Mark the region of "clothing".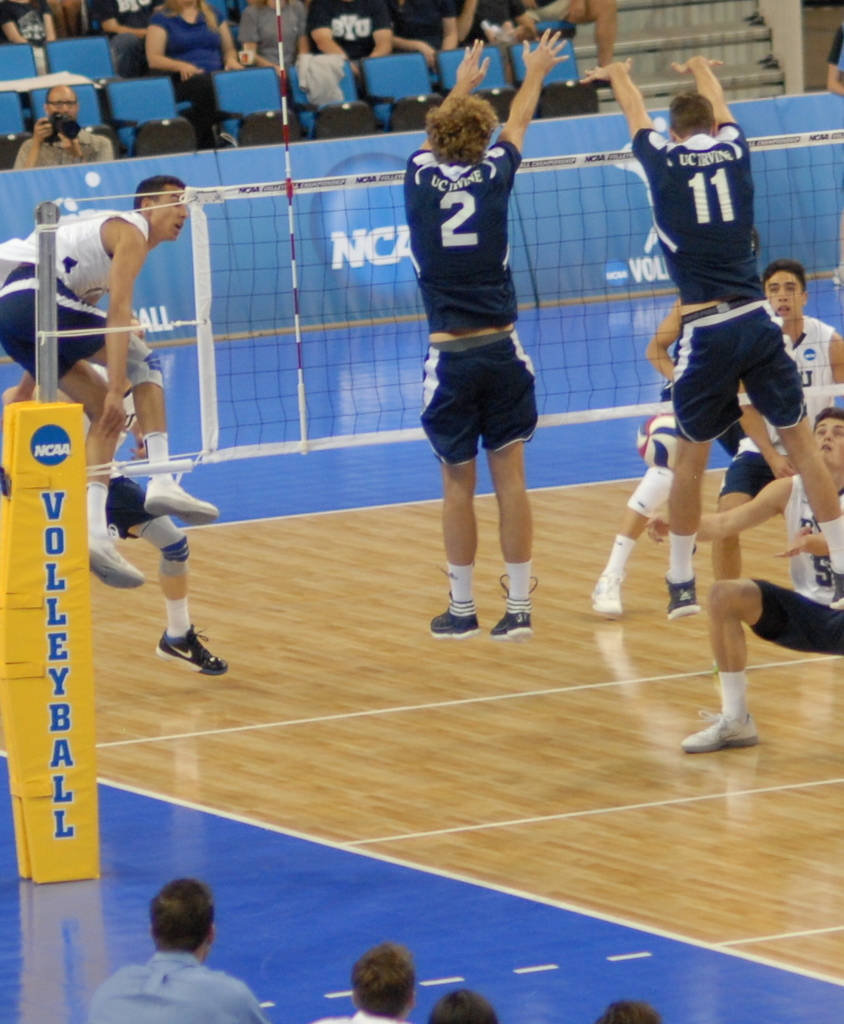
Region: [x1=320, y1=0, x2=403, y2=48].
